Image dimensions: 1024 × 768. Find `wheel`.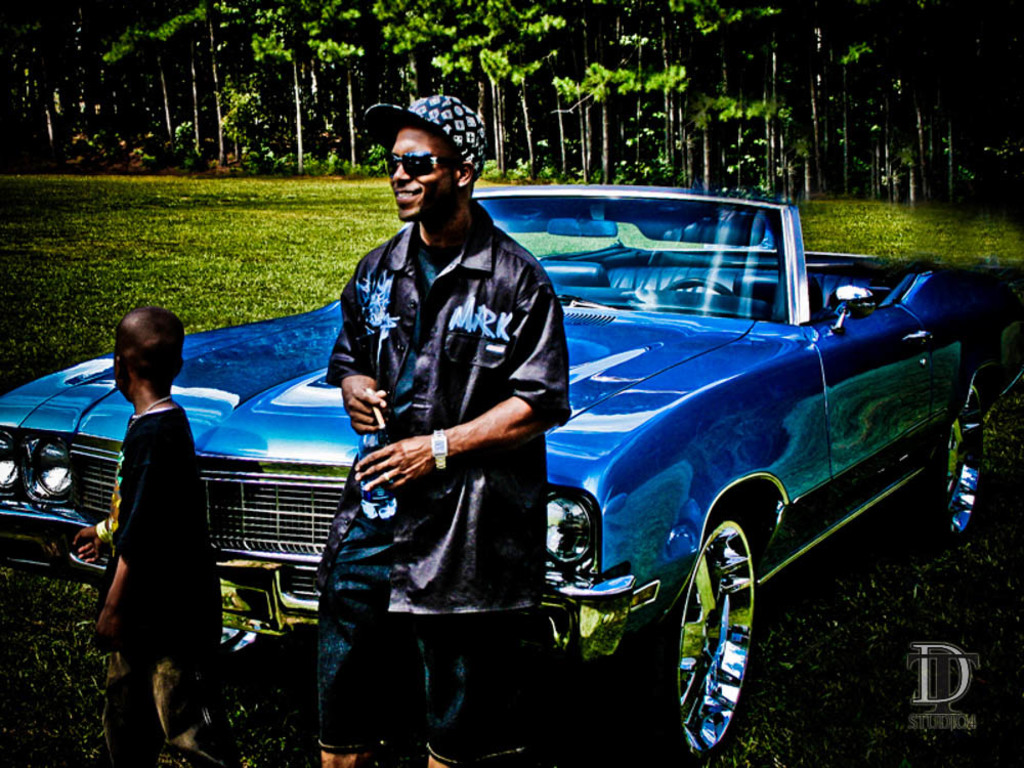
662, 272, 736, 295.
